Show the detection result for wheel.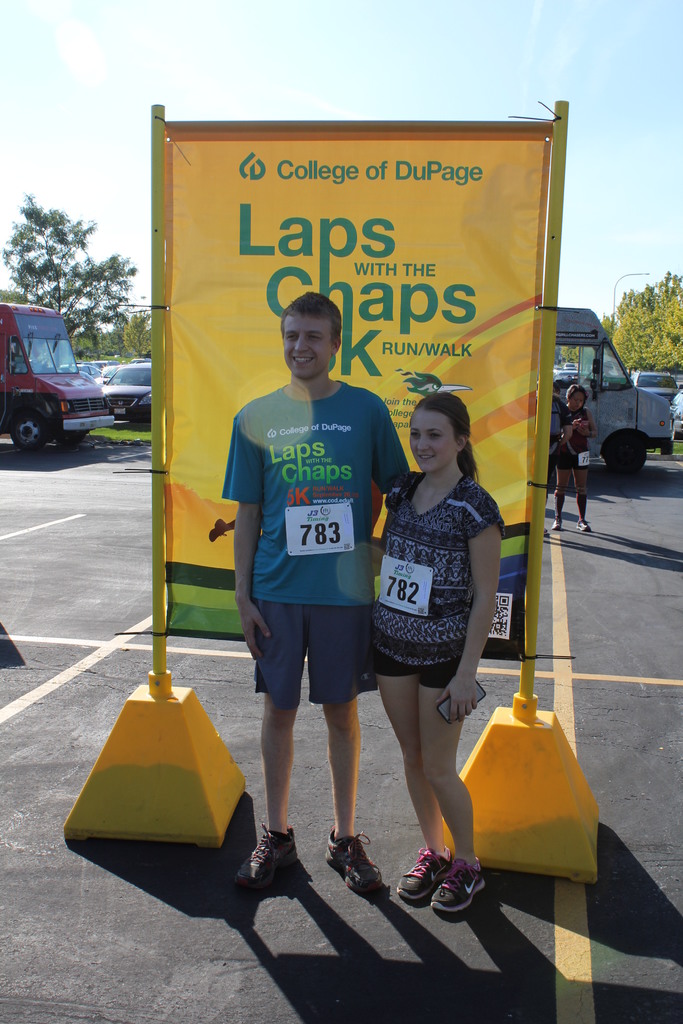
pyautogui.locateOnScreen(5, 403, 51, 450).
